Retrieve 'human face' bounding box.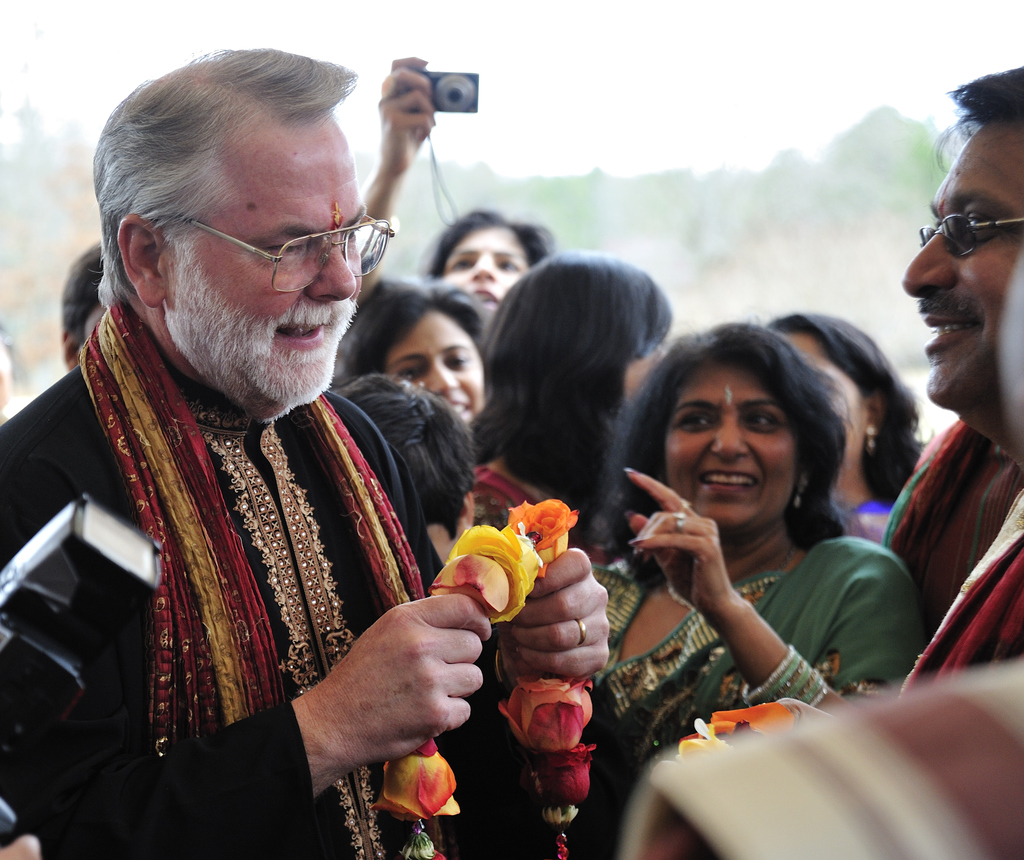
Bounding box: box(437, 223, 533, 318).
